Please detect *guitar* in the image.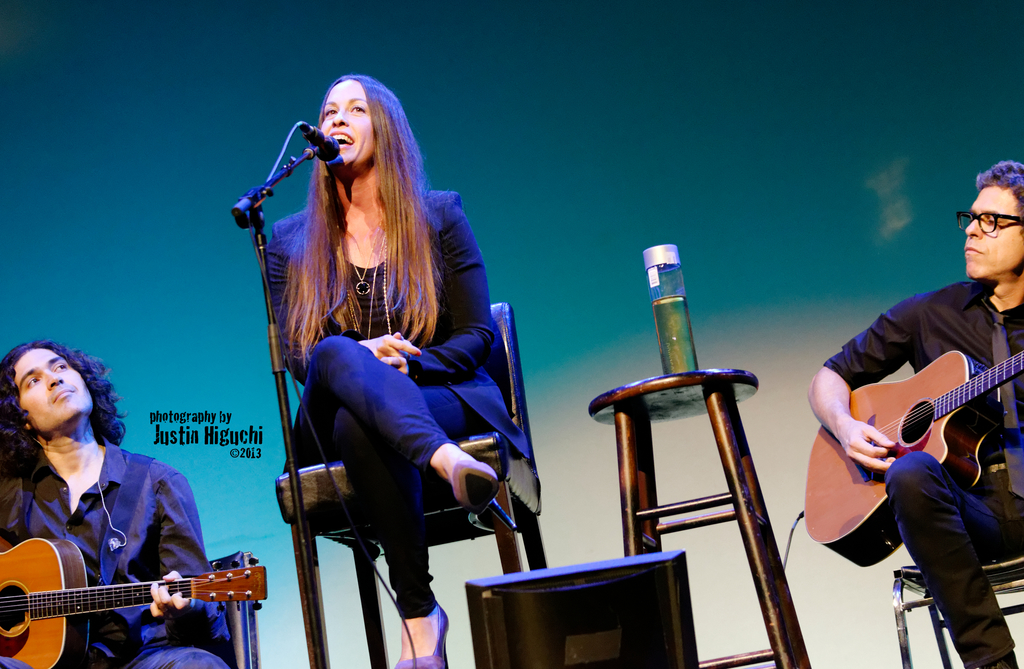
x1=0, y1=524, x2=265, y2=663.
